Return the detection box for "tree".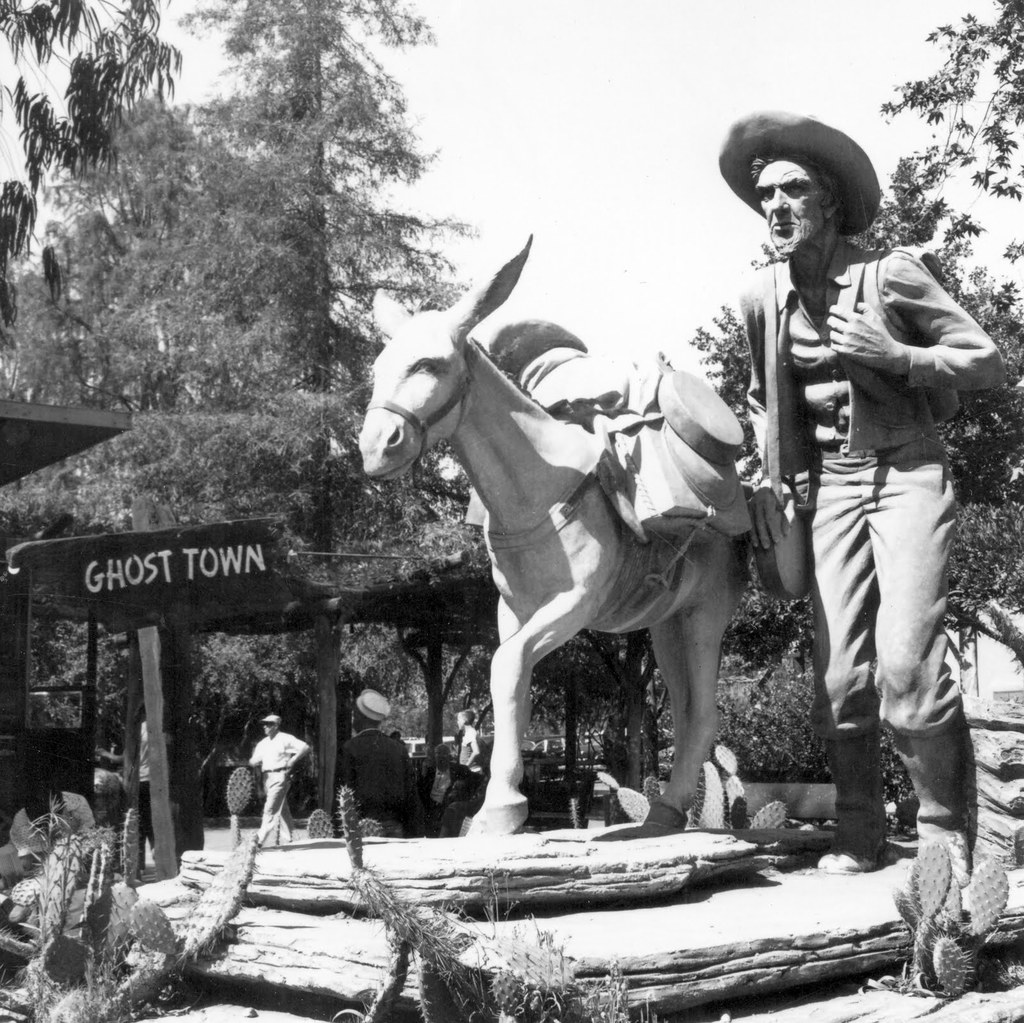
0, 0, 473, 716.
